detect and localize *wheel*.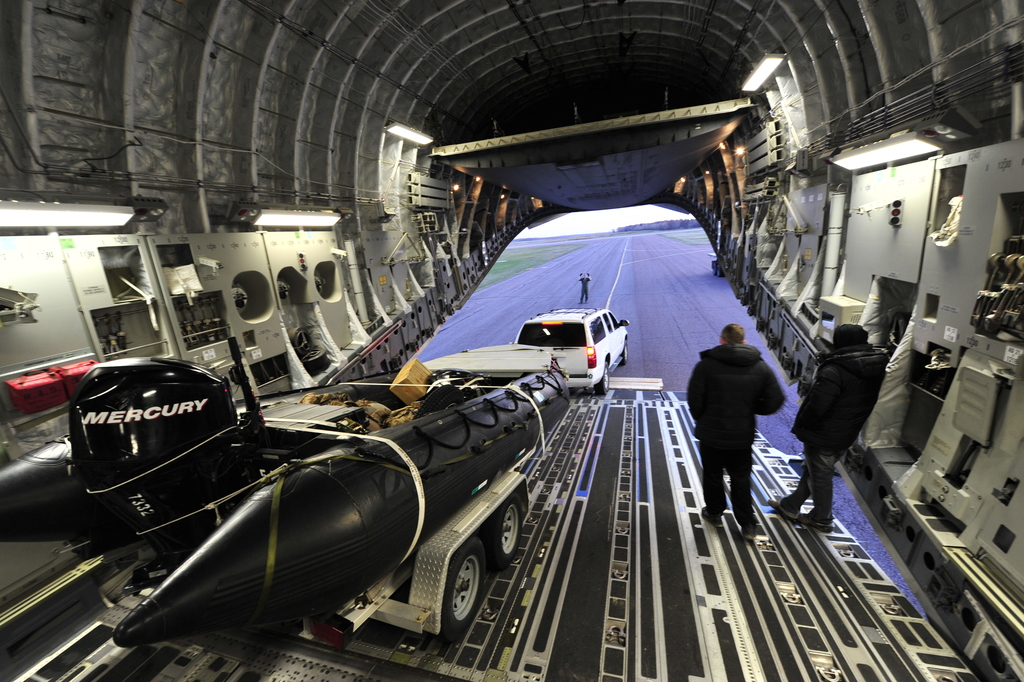
Localized at crop(436, 539, 486, 638).
